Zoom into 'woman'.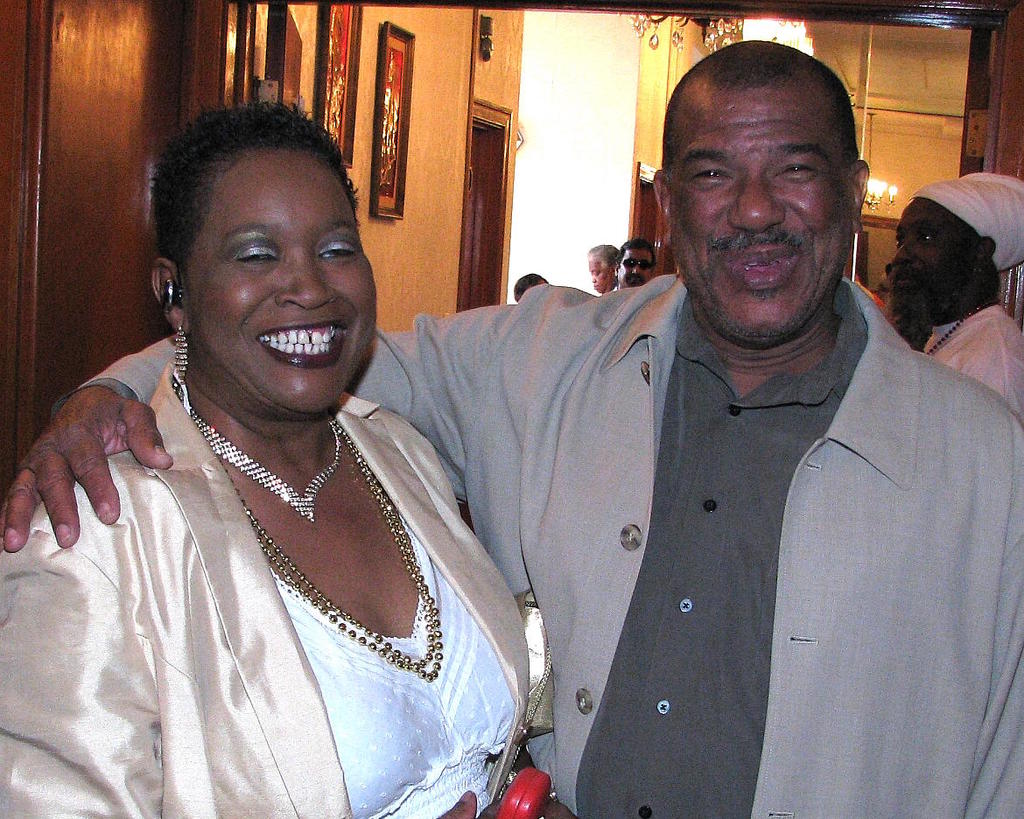
Zoom target: [23,86,562,818].
